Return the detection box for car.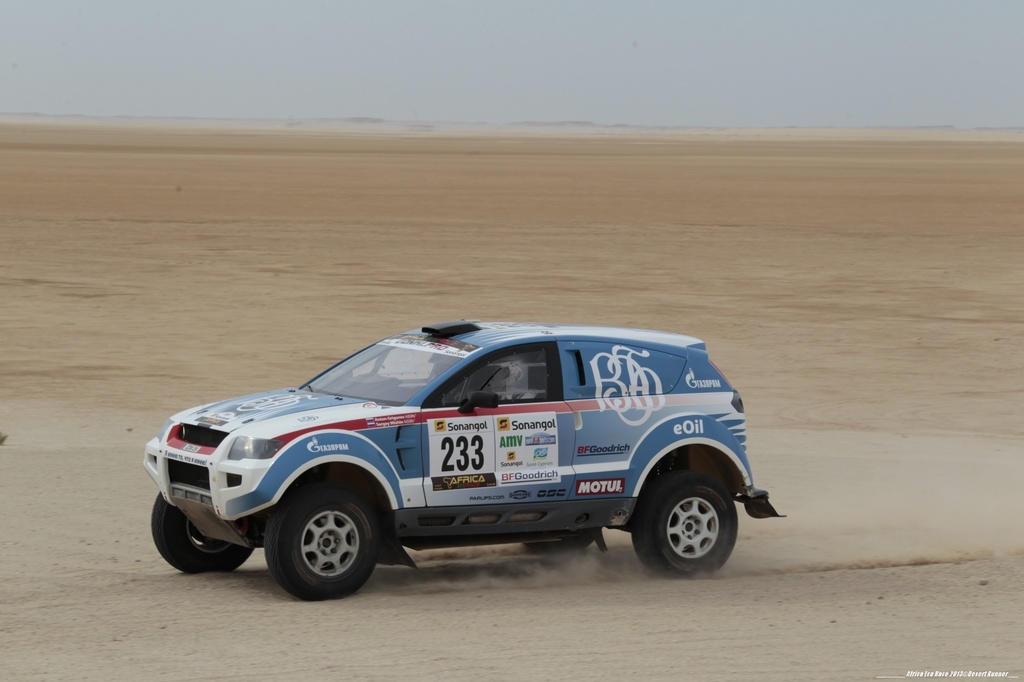
locate(142, 327, 783, 603).
